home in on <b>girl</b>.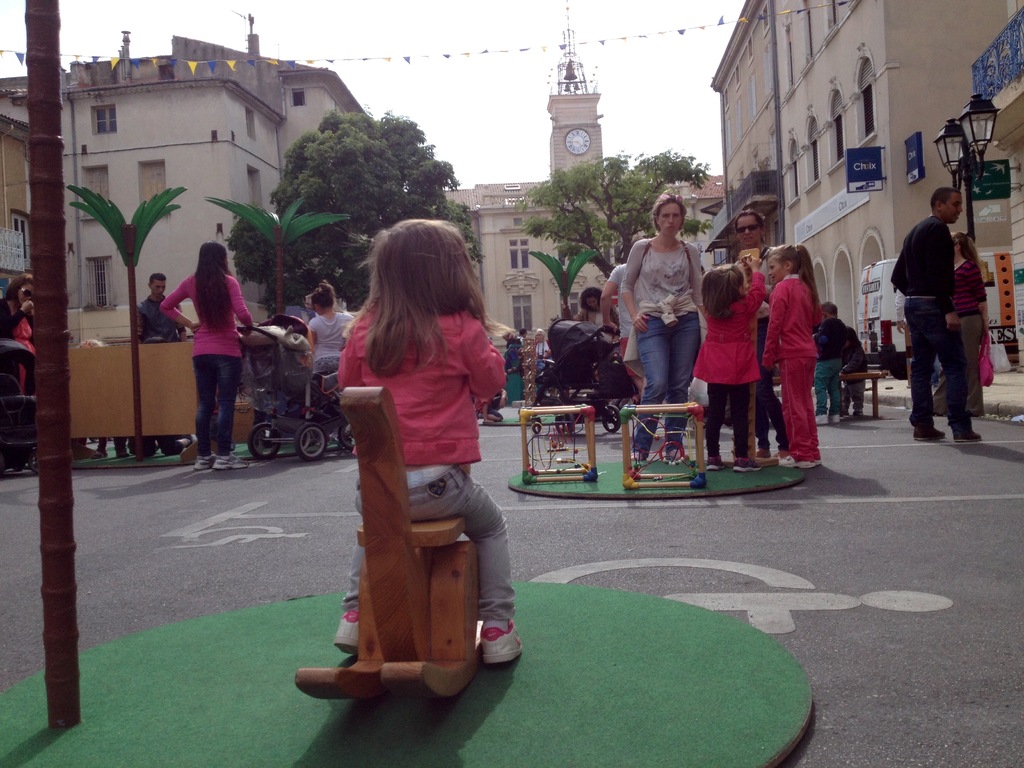
Homed in at (left=733, top=205, right=780, bottom=464).
